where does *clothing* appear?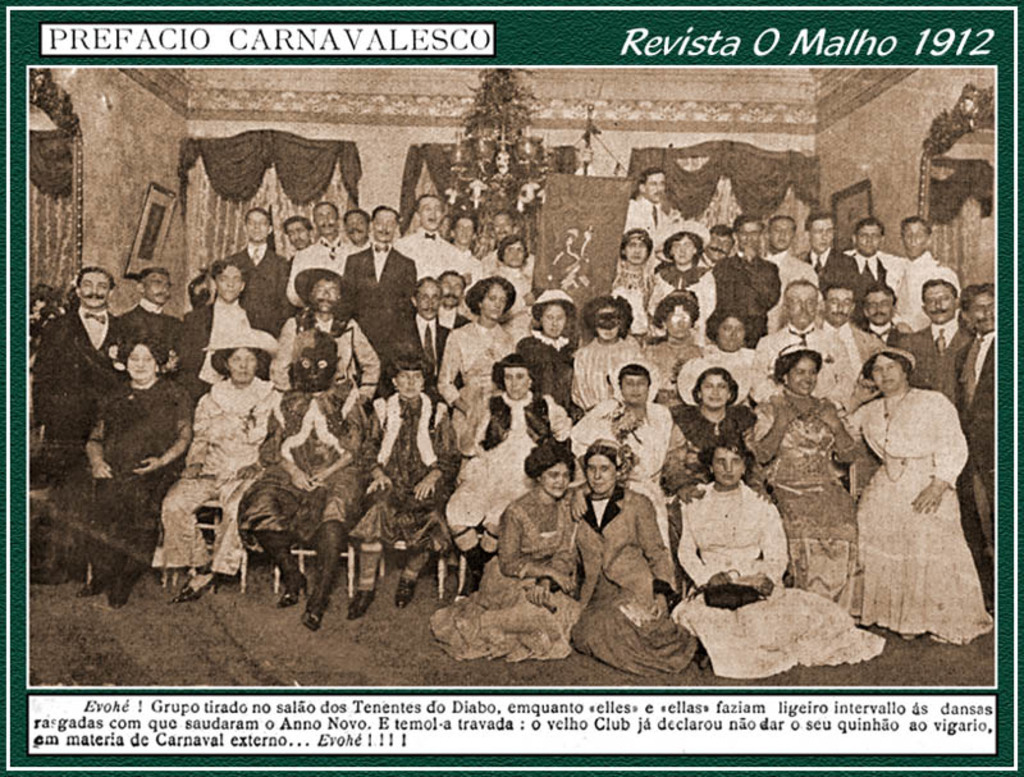
Appears at bbox(229, 242, 291, 338).
